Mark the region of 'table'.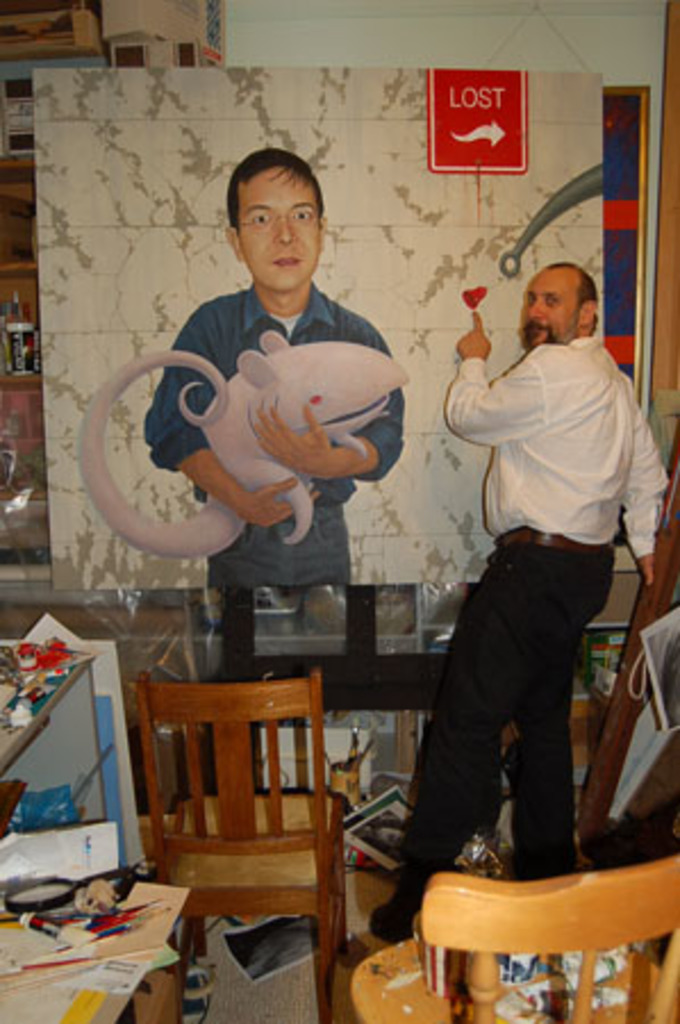
Region: rect(182, 587, 487, 803).
